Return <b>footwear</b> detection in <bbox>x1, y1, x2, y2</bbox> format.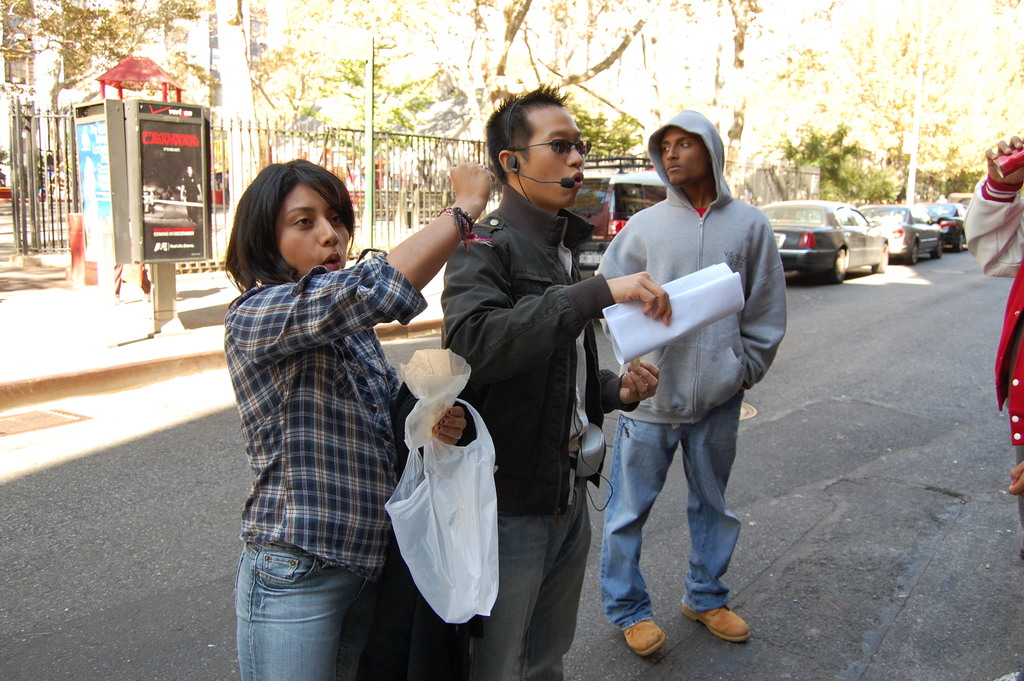
<bbox>622, 611, 668, 659</bbox>.
